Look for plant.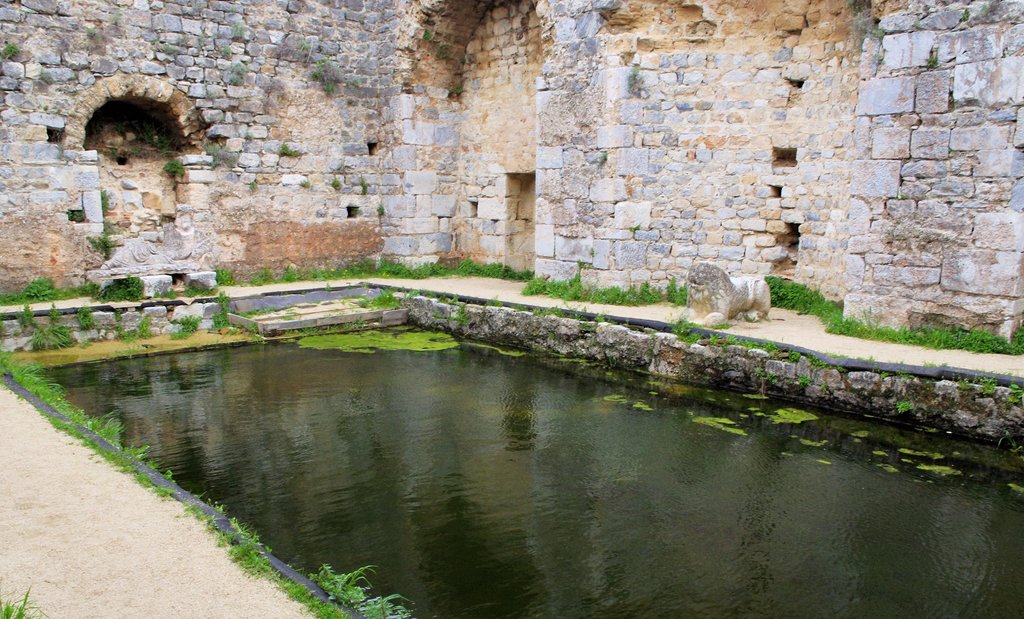
Found: {"x1": 358, "y1": 287, "x2": 418, "y2": 312}.
